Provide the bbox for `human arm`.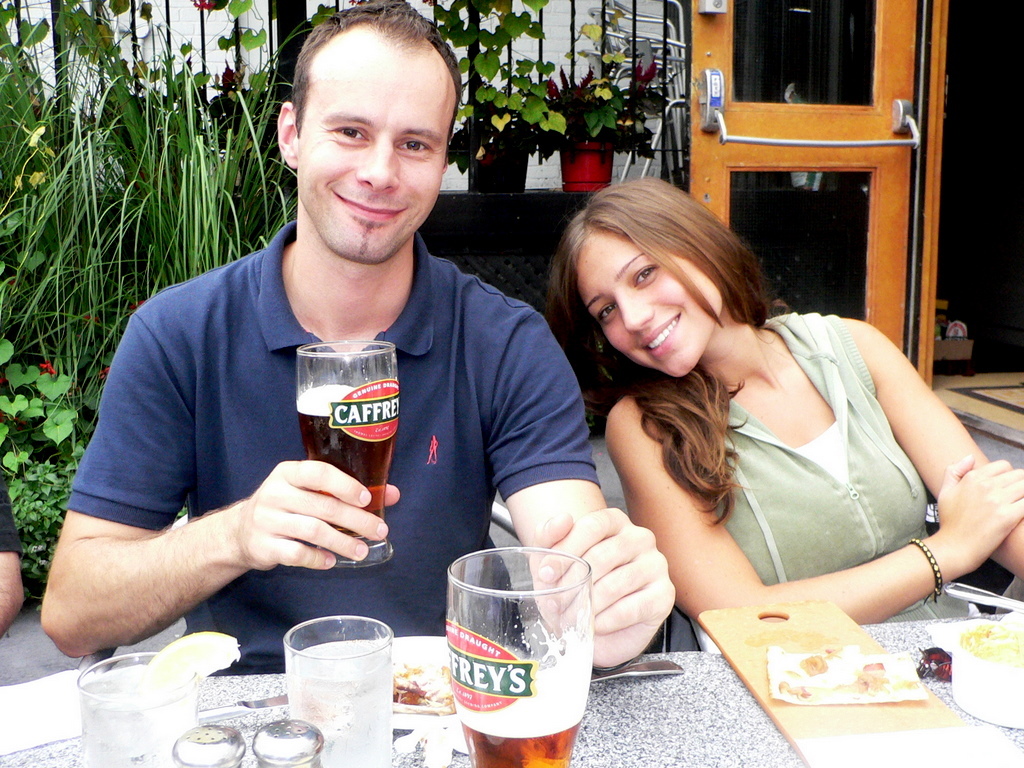
l=0, t=472, r=29, b=637.
